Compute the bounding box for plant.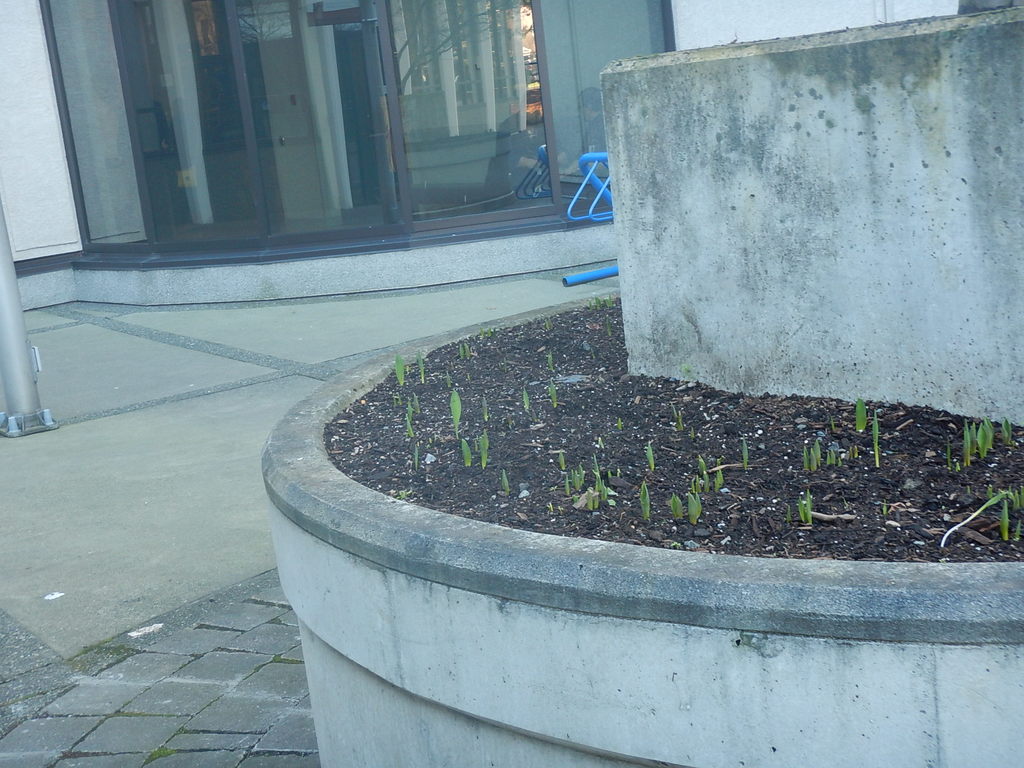
(881, 499, 891, 513).
